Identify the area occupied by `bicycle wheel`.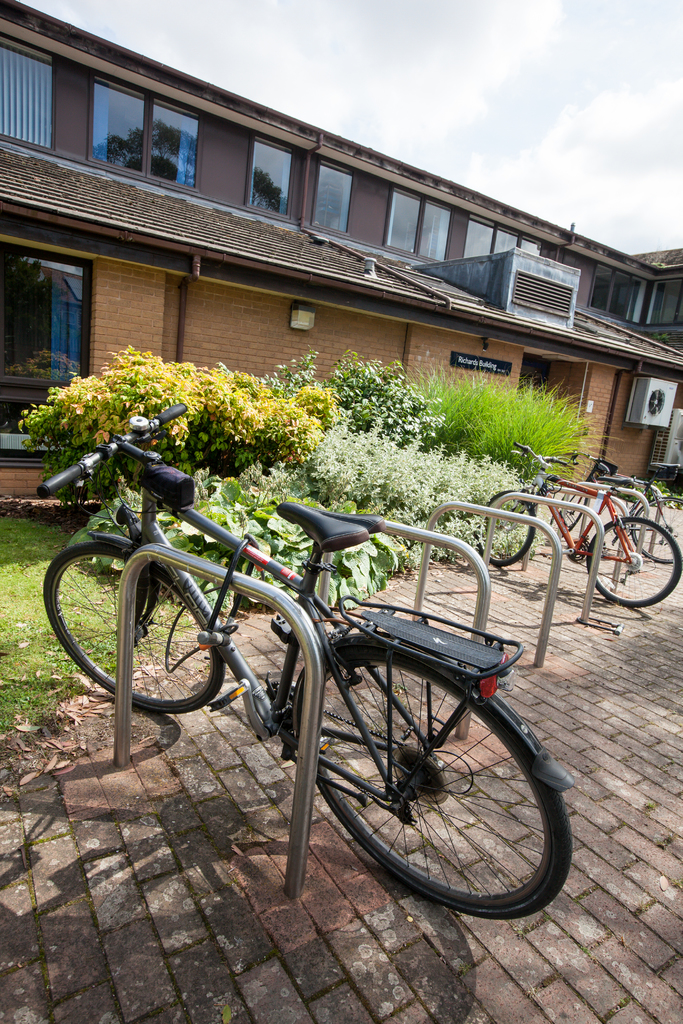
Area: 44,540,224,710.
